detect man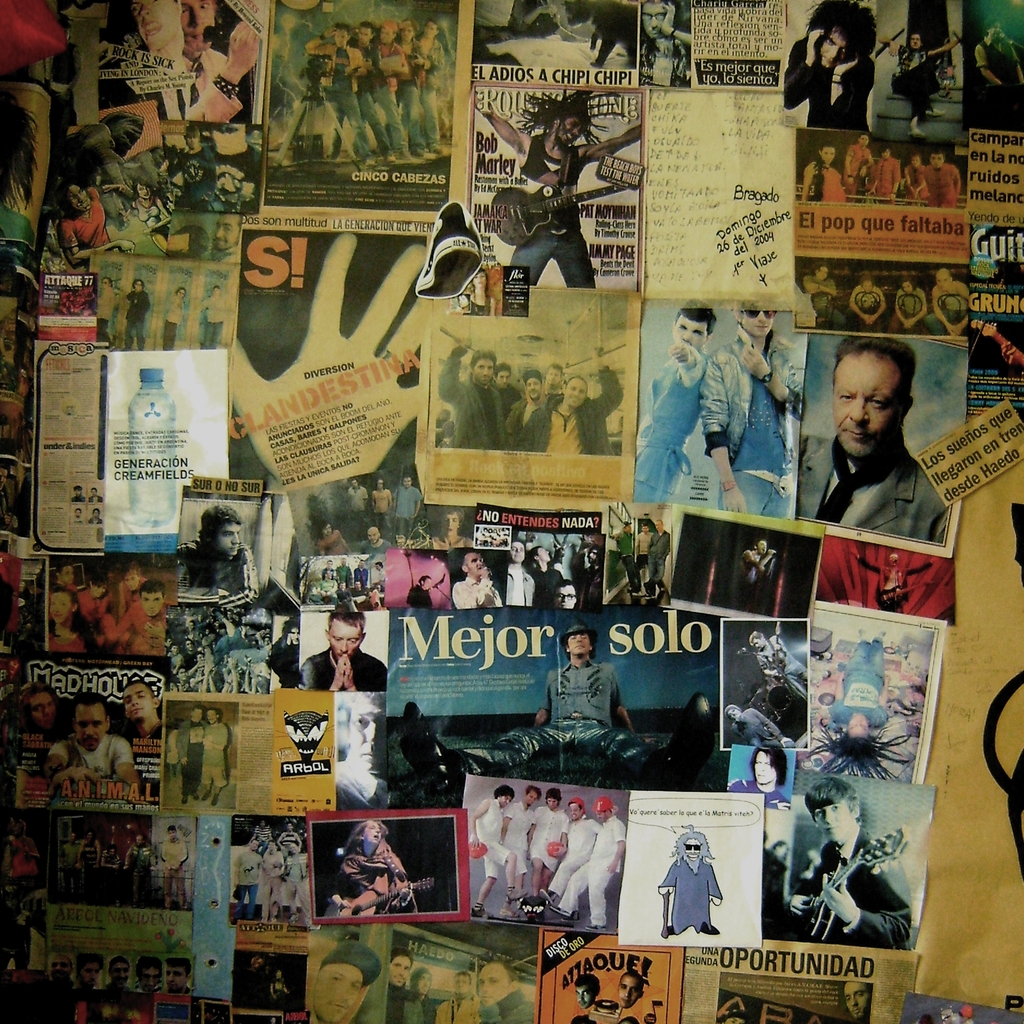
x1=95, y1=279, x2=111, y2=342
